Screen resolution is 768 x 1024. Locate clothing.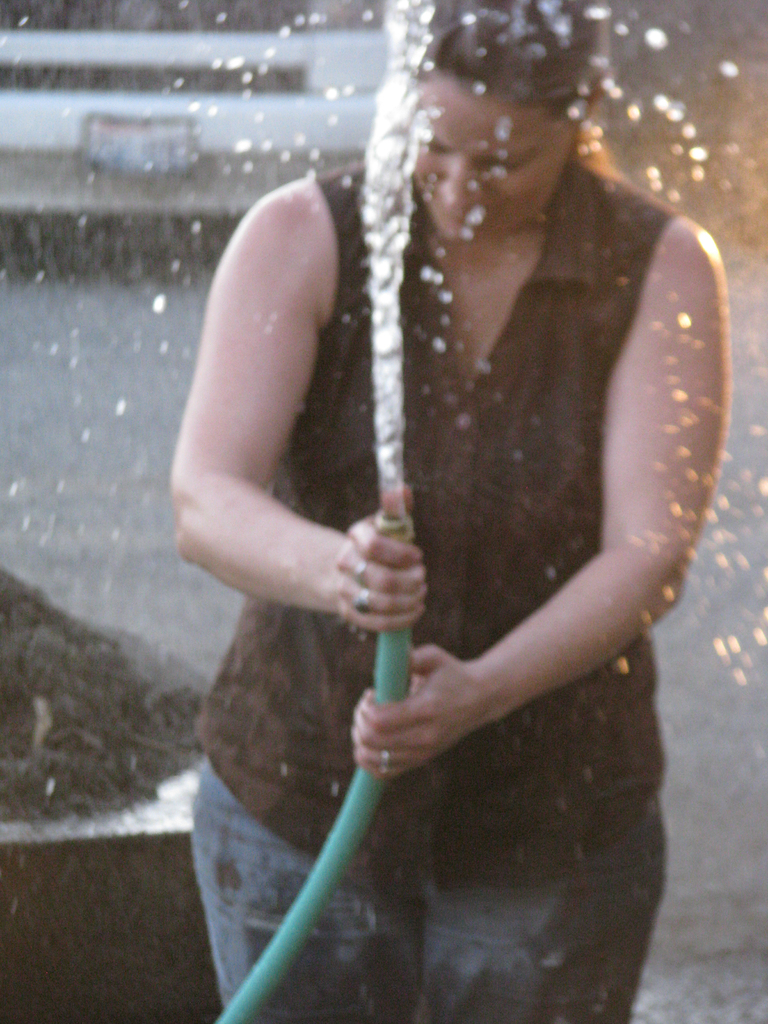
[left=168, top=72, right=690, bottom=1013].
